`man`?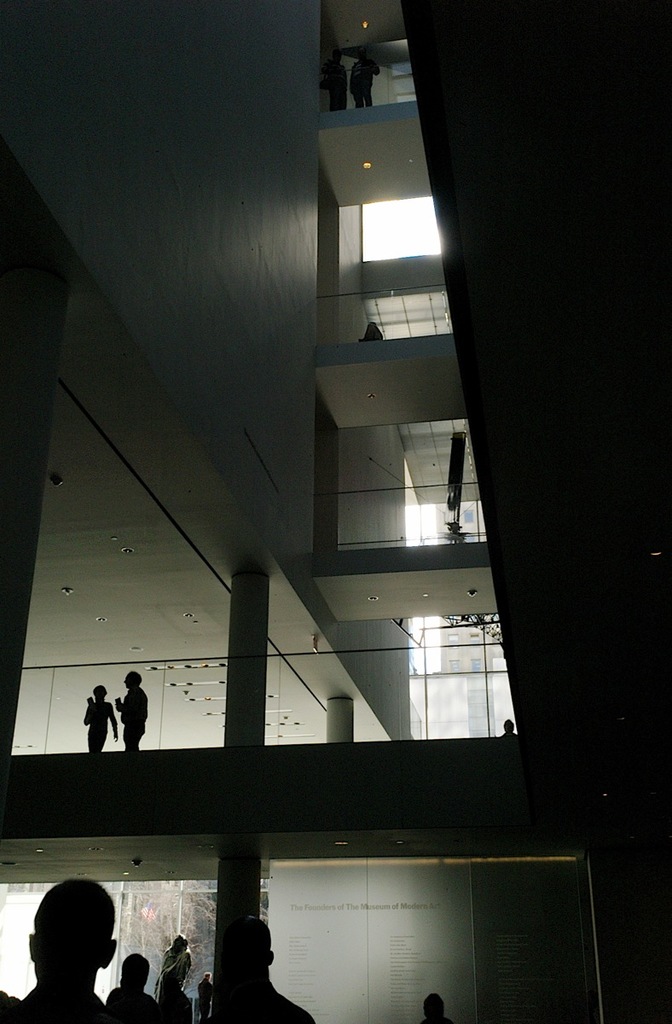
bbox=[193, 911, 316, 1023]
